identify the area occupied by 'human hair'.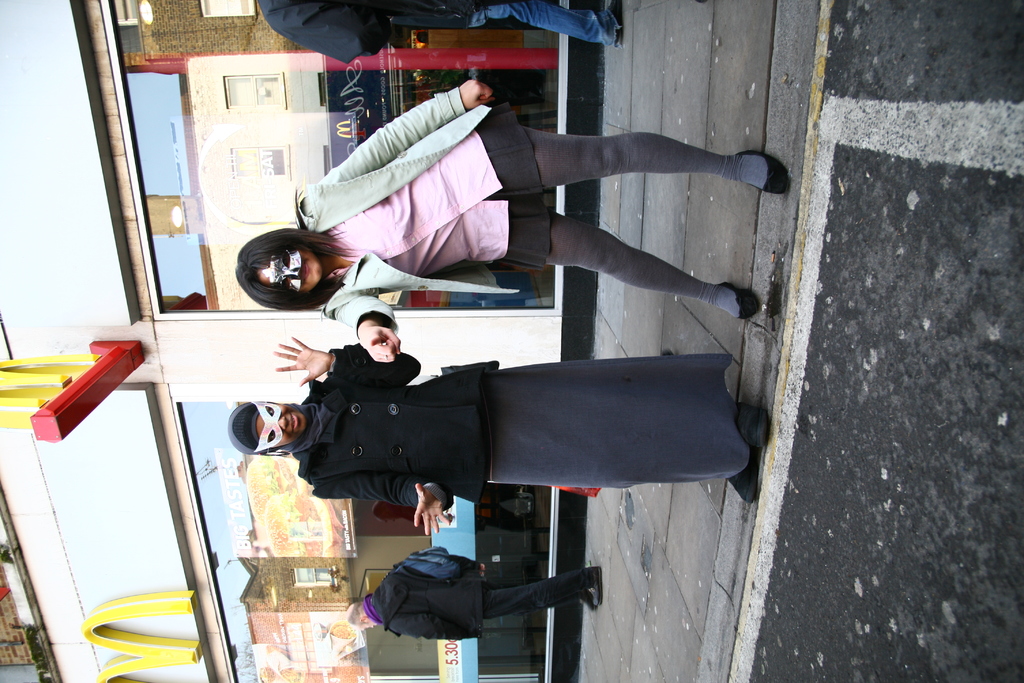
Area: rect(228, 214, 358, 309).
